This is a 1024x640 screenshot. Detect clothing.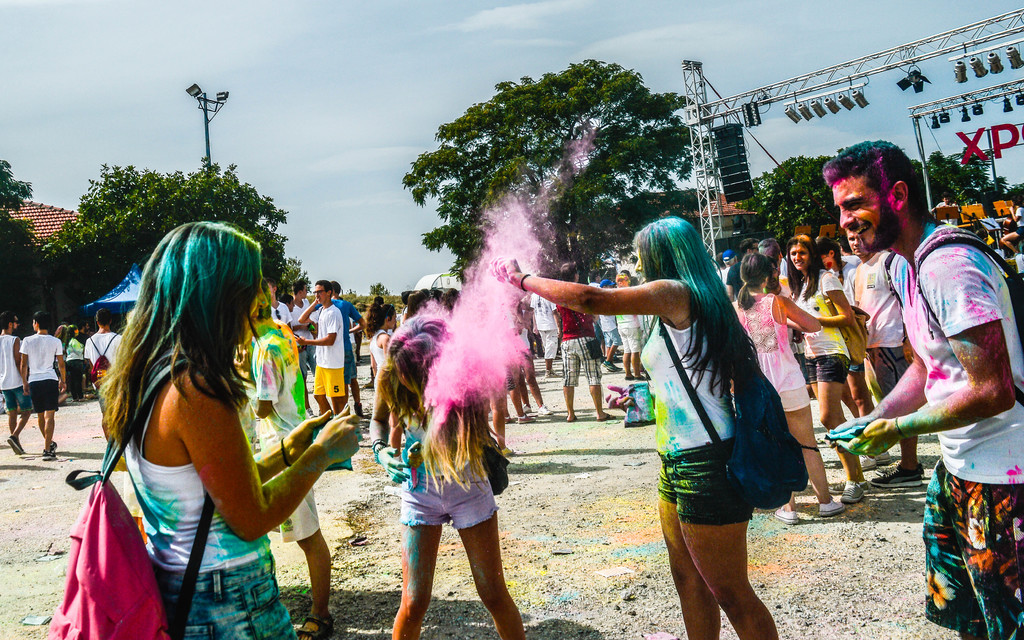
[left=58, top=337, right=72, bottom=379].
